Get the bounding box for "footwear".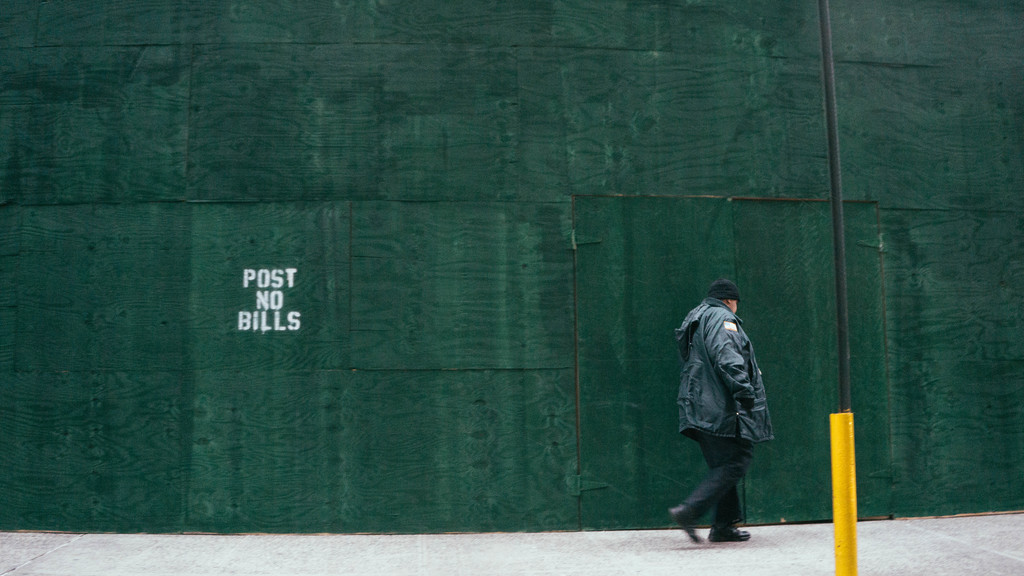
<box>668,500,705,545</box>.
